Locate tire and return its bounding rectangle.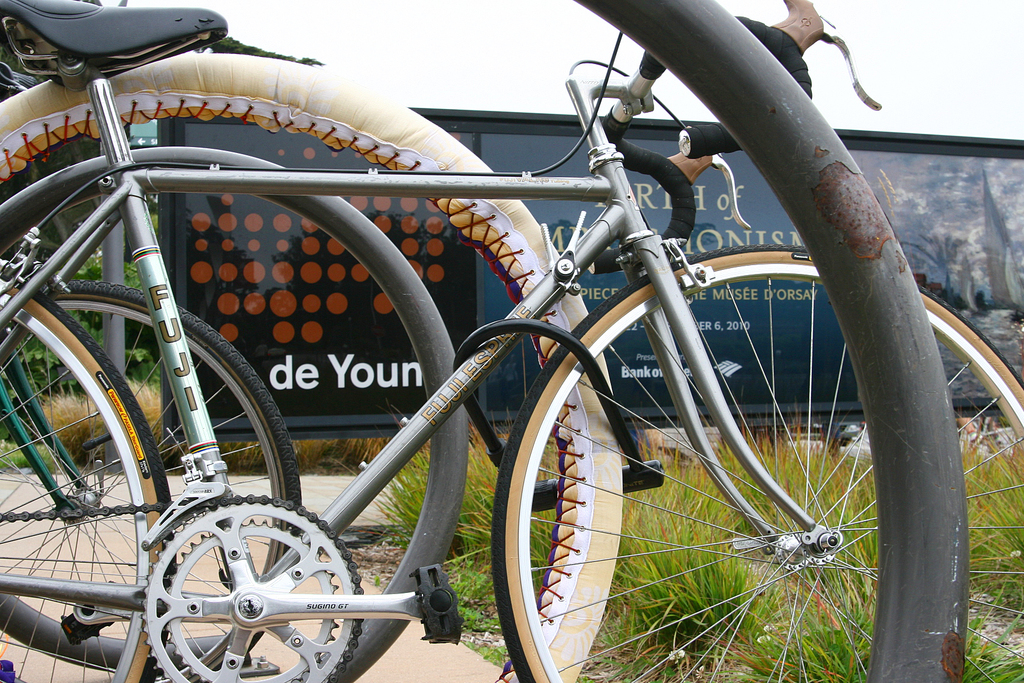
29 284 318 682.
